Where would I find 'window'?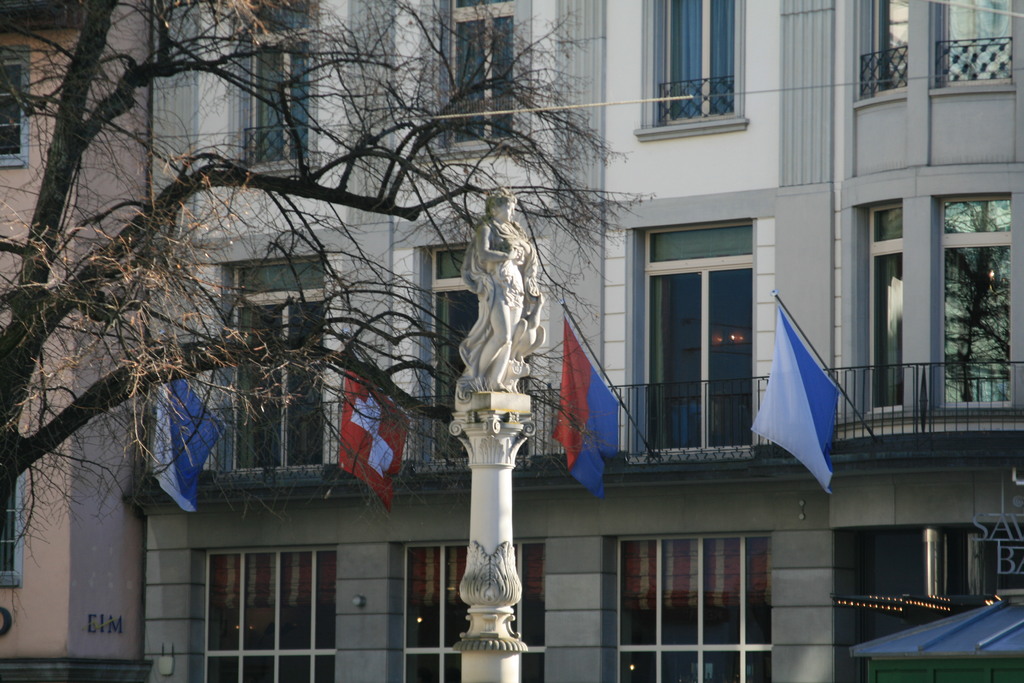
At x1=644, y1=193, x2=772, y2=477.
